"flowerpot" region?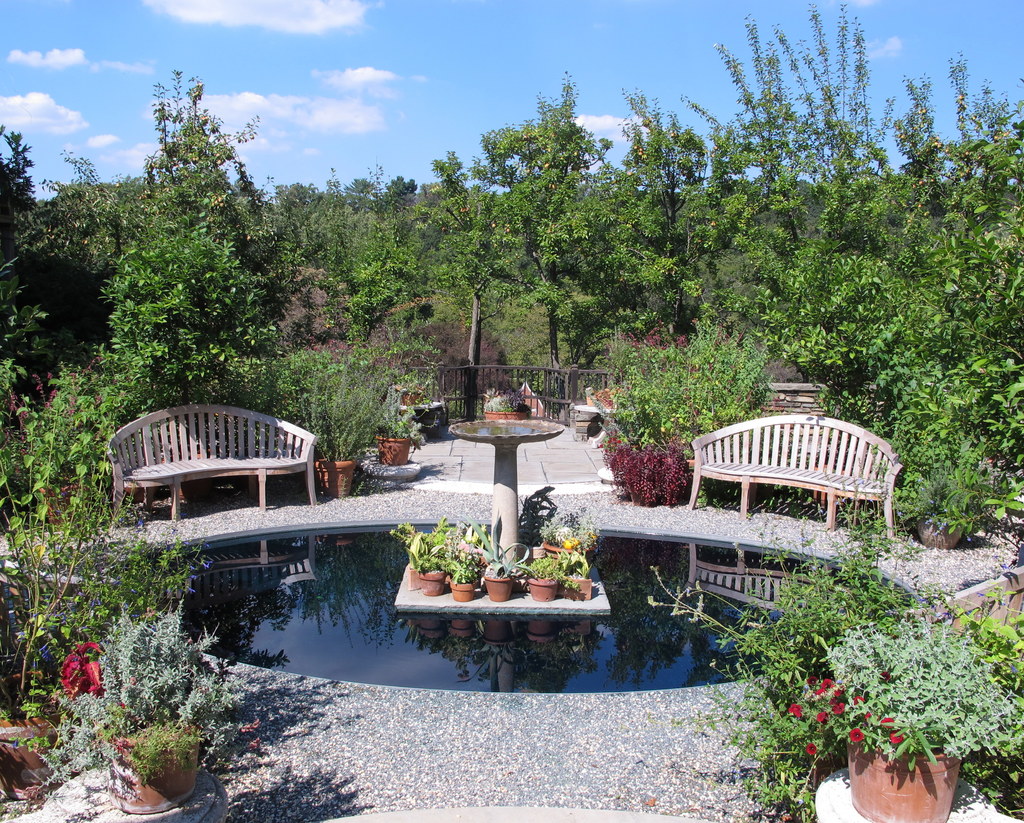
rect(527, 577, 557, 600)
